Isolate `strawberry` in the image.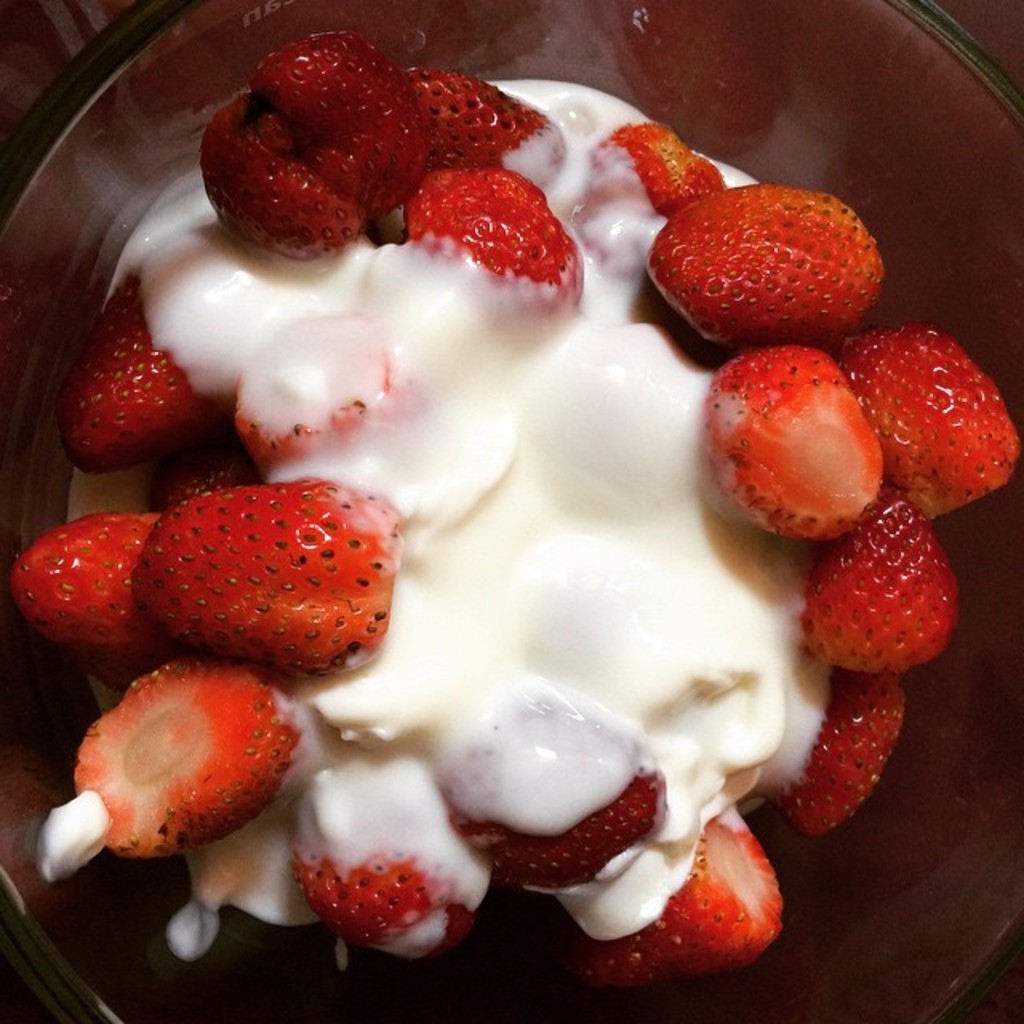
Isolated region: Rect(584, 794, 789, 994).
